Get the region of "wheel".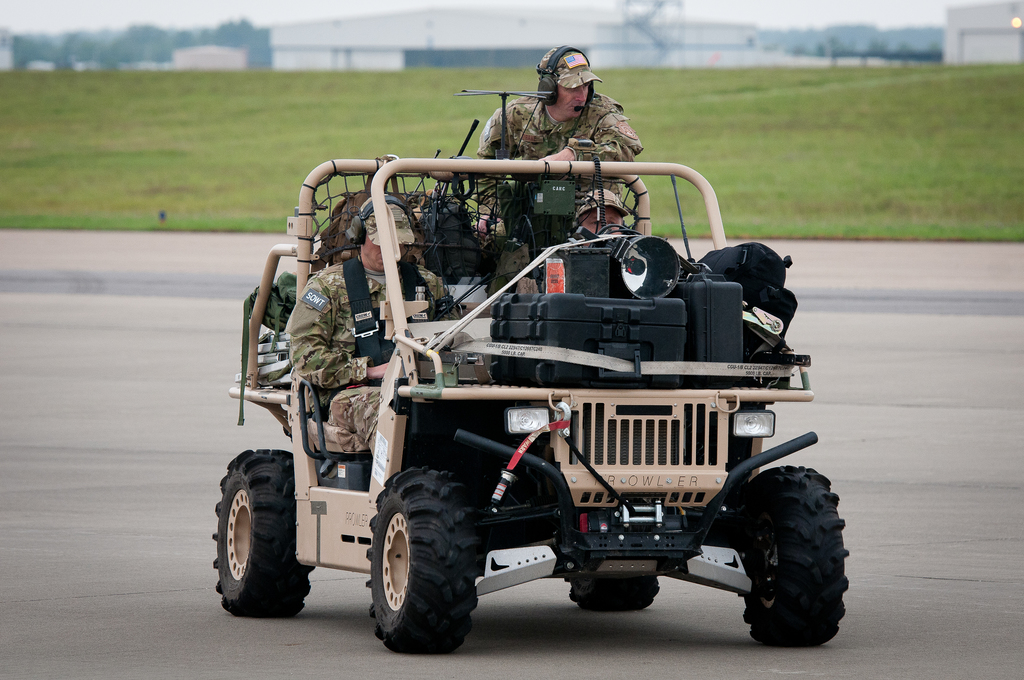
pyautogui.locateOnScreen(364, 469, 486, 655).
